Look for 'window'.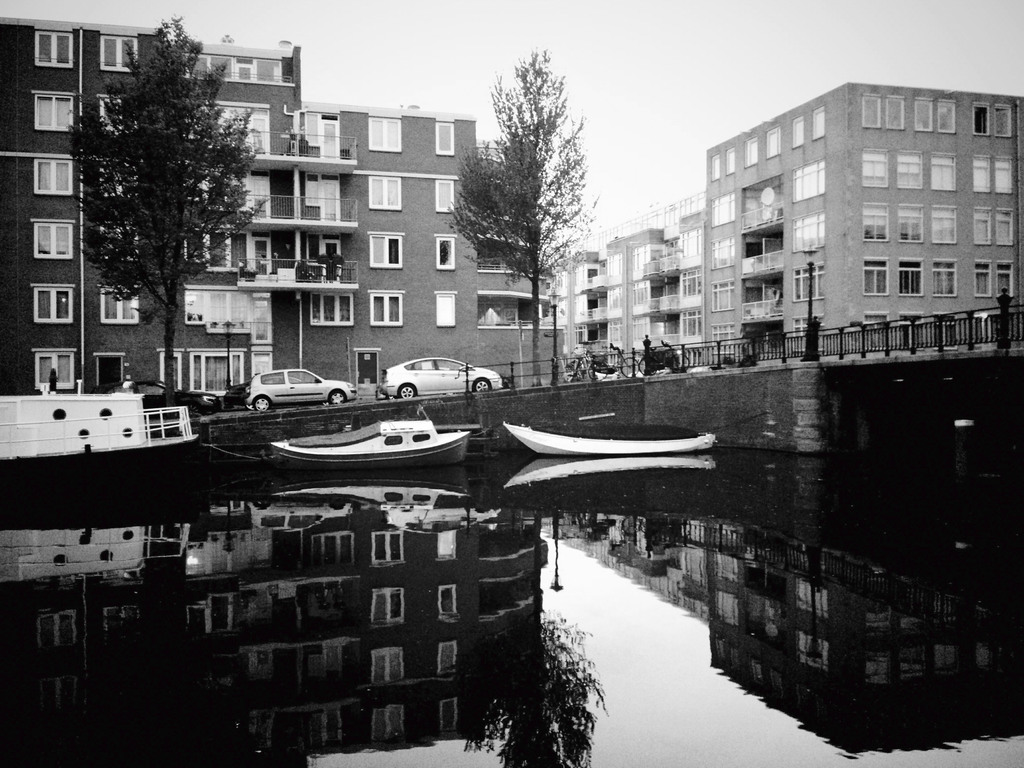
Found: left=364, top=297, right=404, bottom=327.
